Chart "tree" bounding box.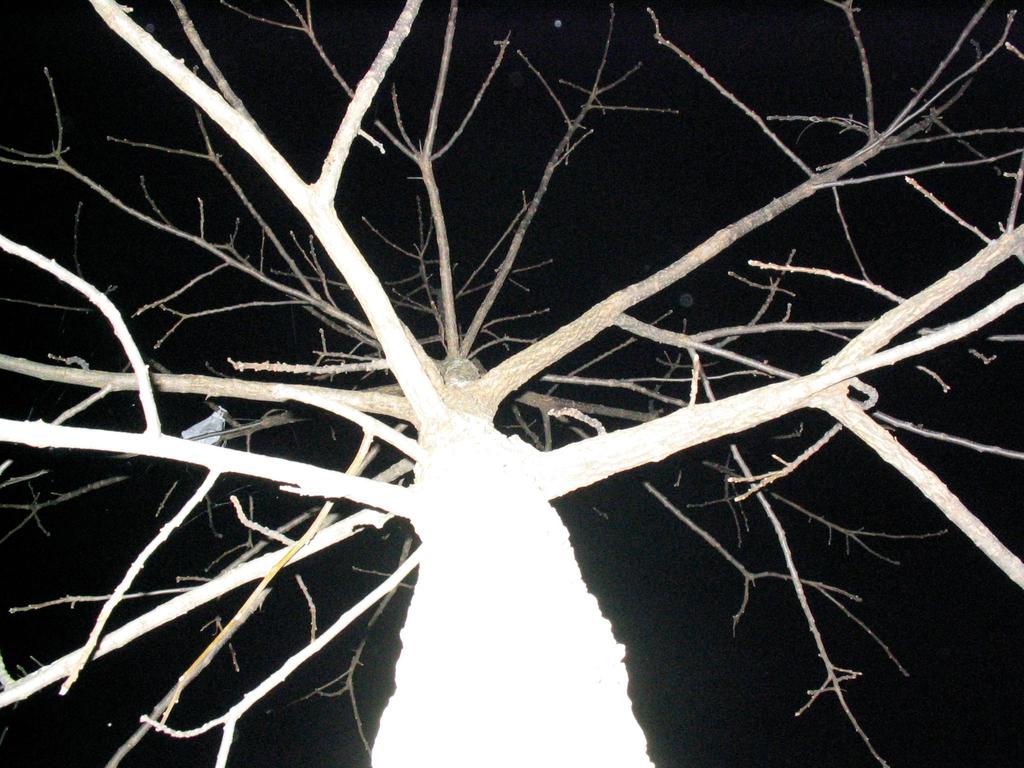
Charted: x1=0 y1=0 x2=1023 y2=767.
